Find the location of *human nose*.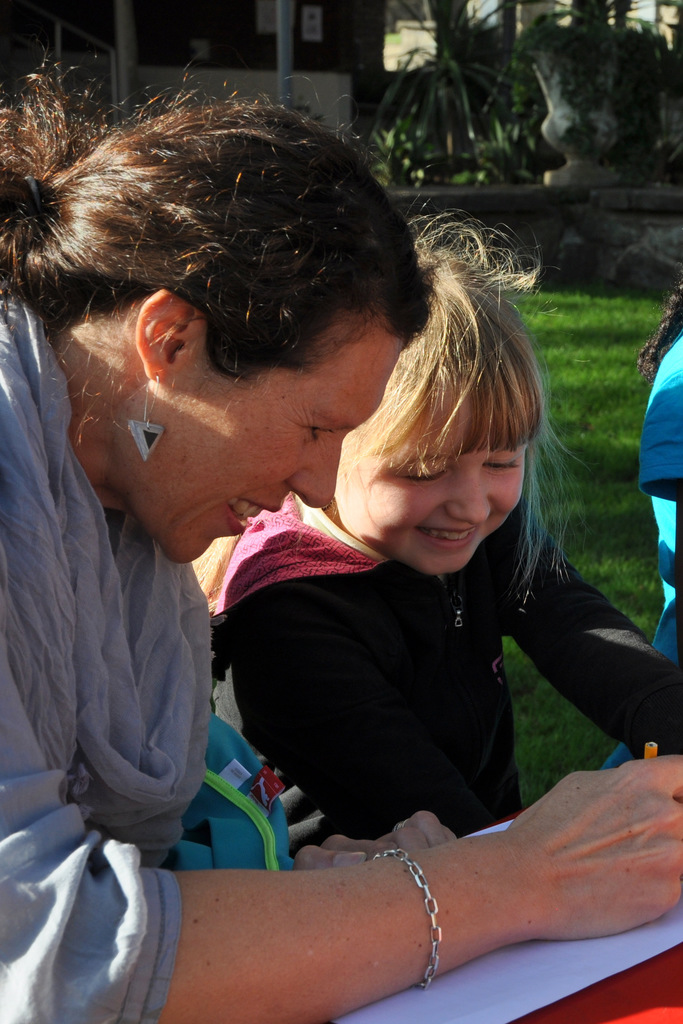
Location: l=452, t=461, r=490, b=531.
